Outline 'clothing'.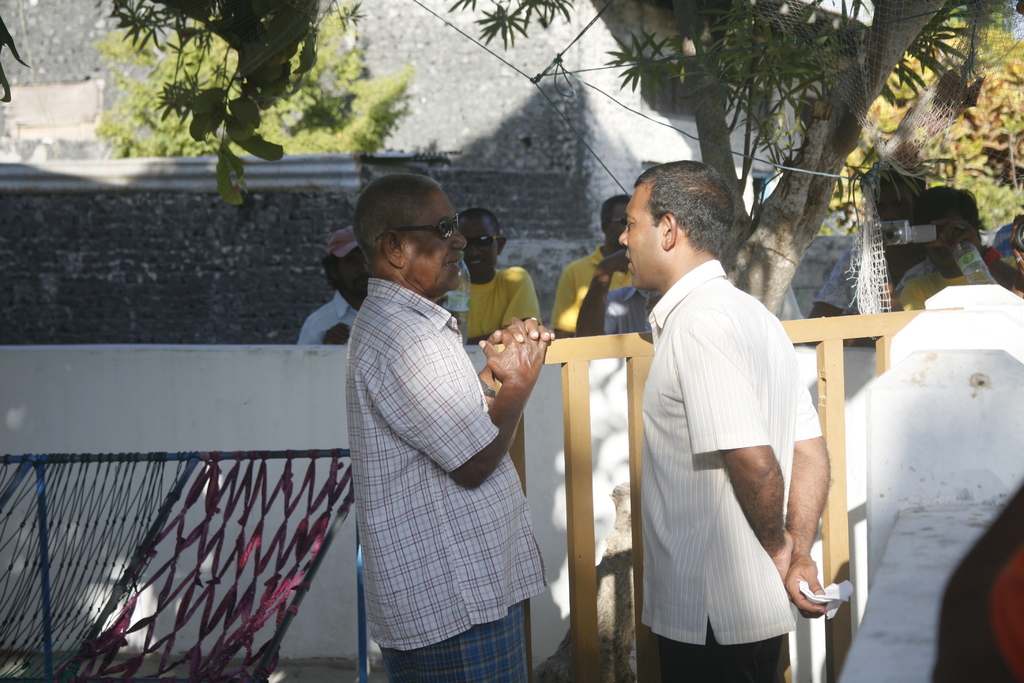
Outline: left=294, top=293, right=367, bottom=355.
